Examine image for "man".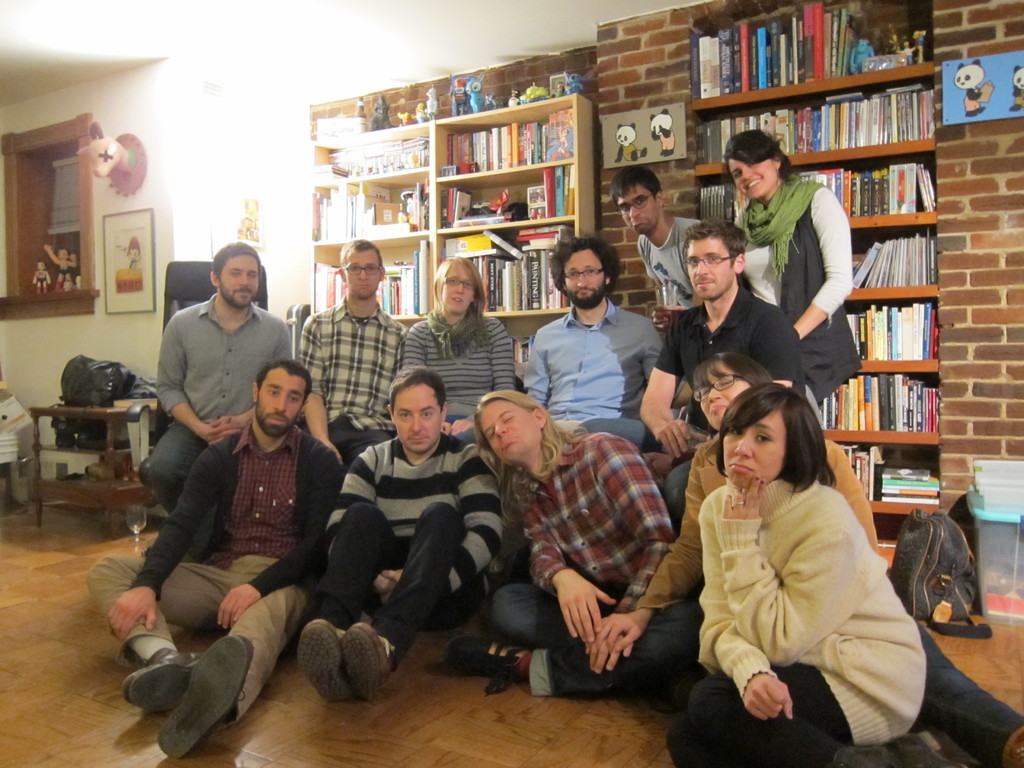
Examination result: (583,220,836,532).
